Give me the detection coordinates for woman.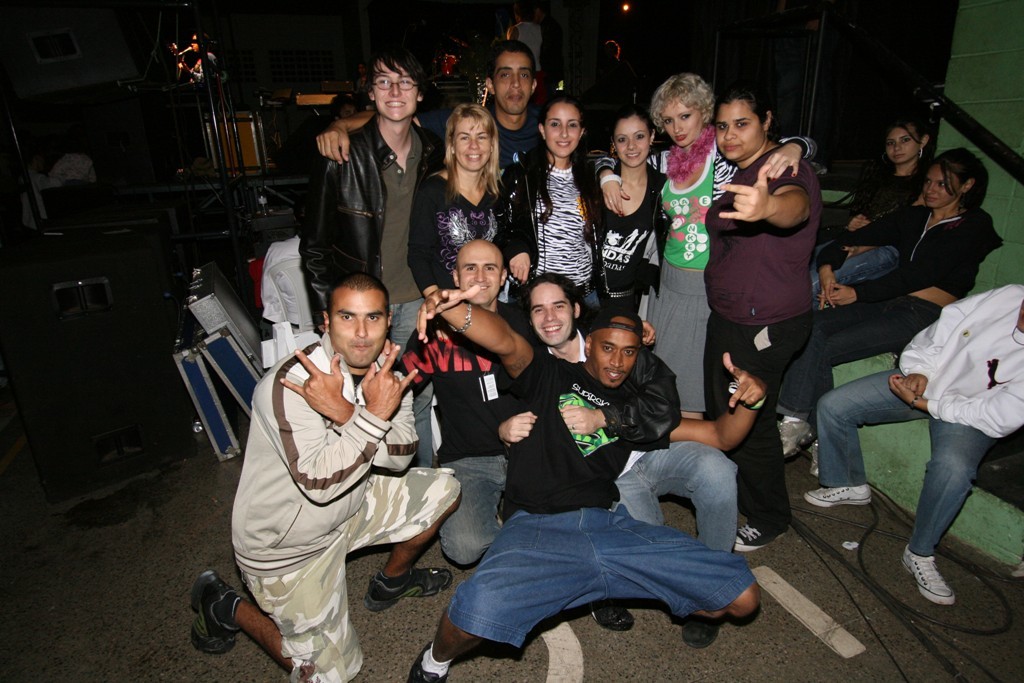
588/77/820/416.
